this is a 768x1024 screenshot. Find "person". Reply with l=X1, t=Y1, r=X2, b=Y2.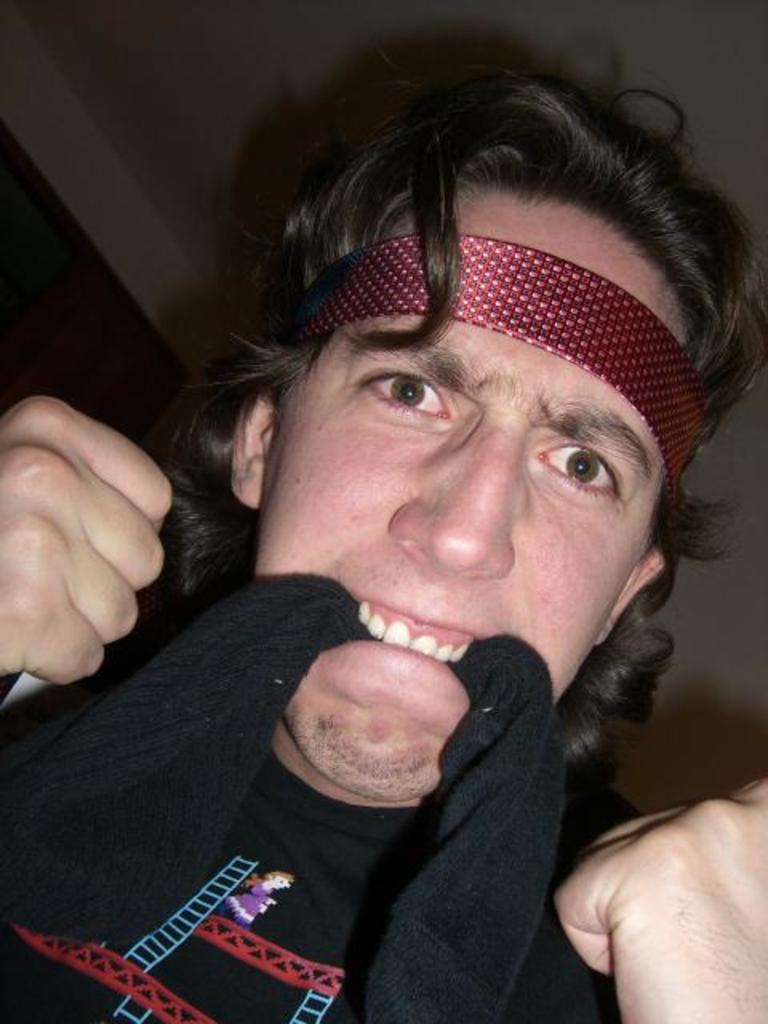
l=0, t=34, r=766, b=1022.
